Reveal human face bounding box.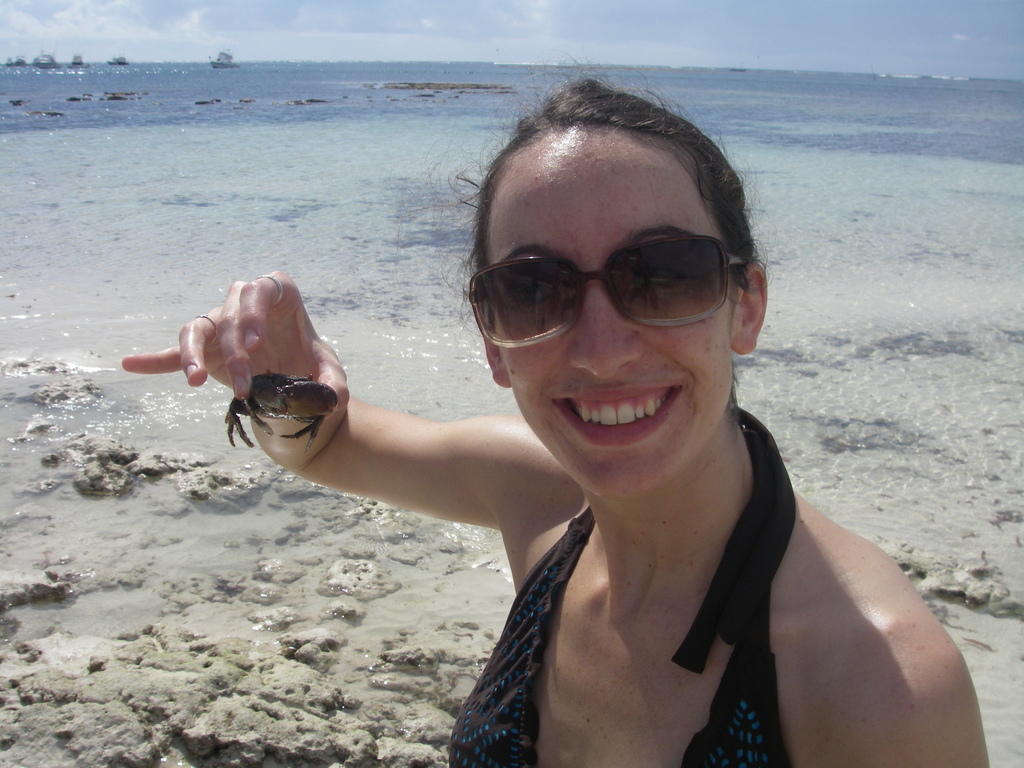
Revealed: box=[486, 135, 739, 498].
